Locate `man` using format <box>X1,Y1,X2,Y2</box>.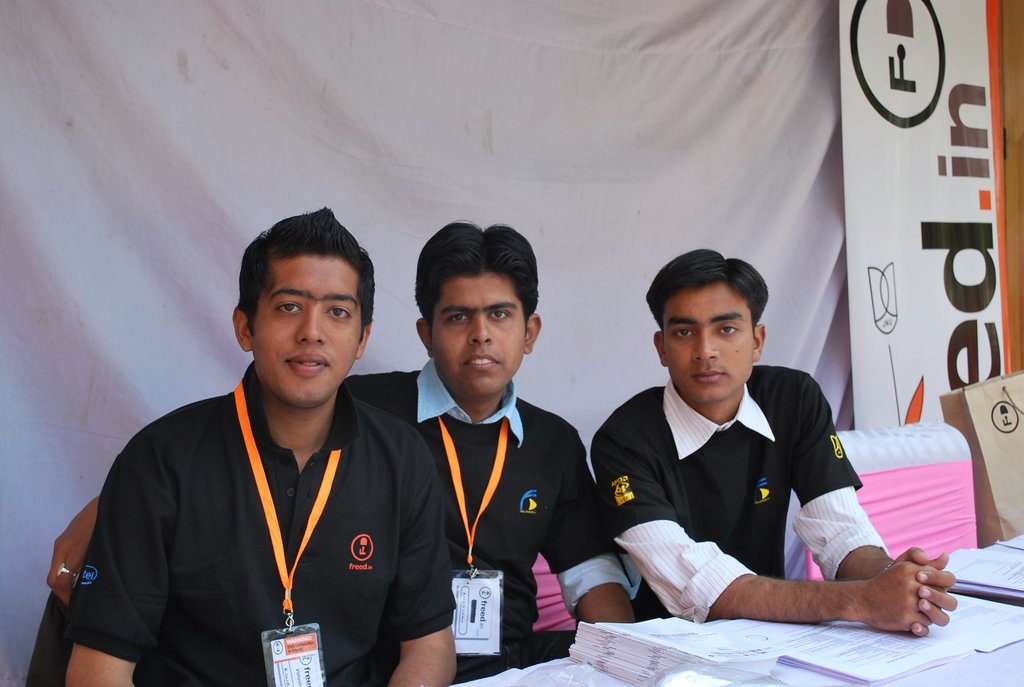
<box>46,225,636,686</box>.
